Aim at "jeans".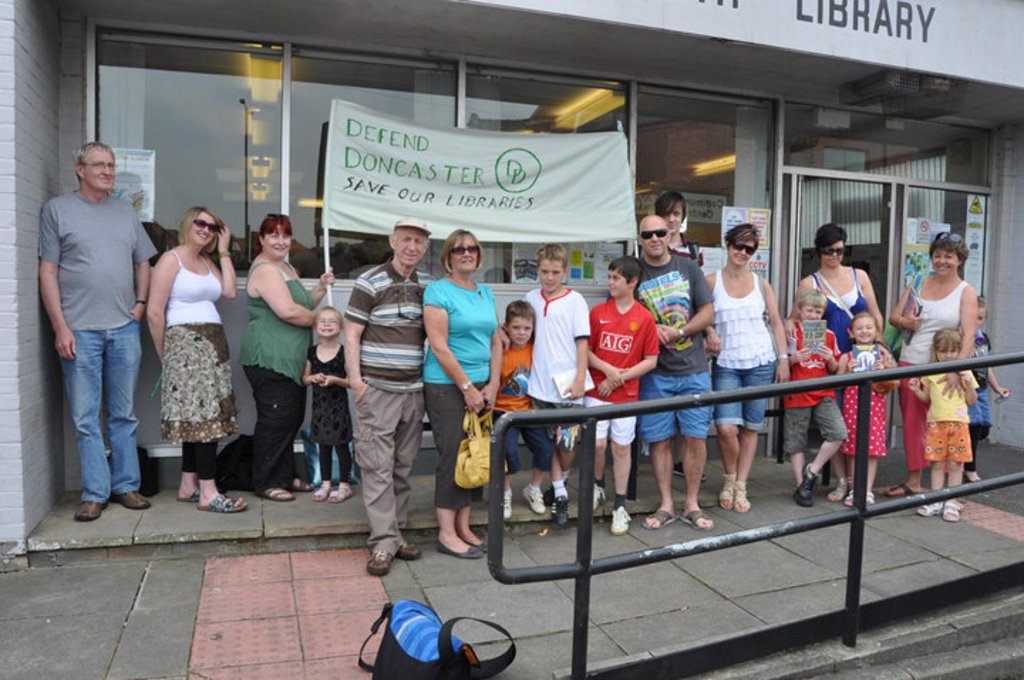
Aimed at [247,371,306,492].
